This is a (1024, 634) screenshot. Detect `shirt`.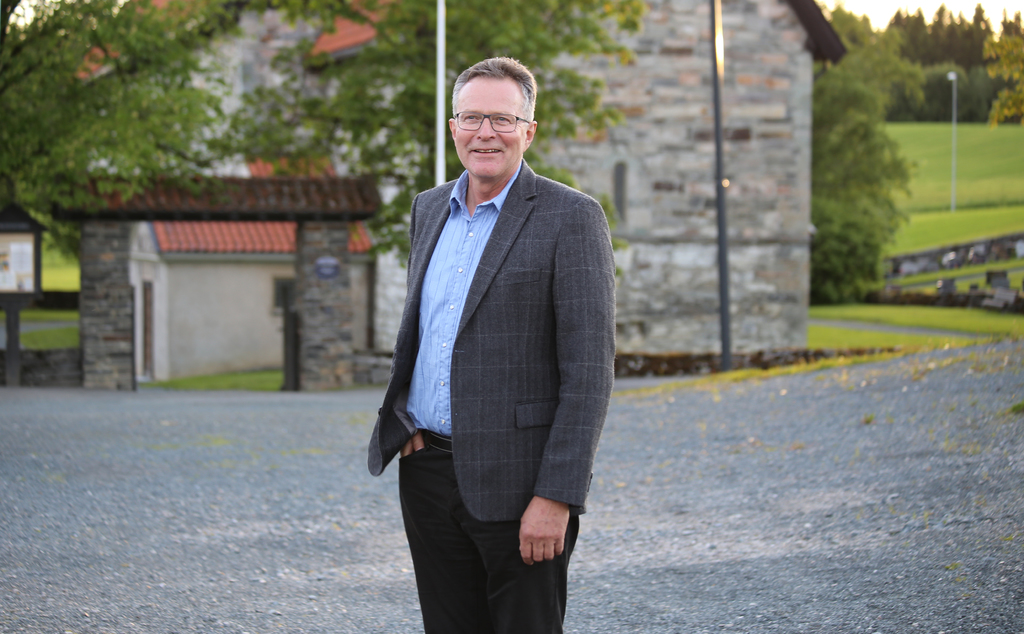
405 170 518 436.
